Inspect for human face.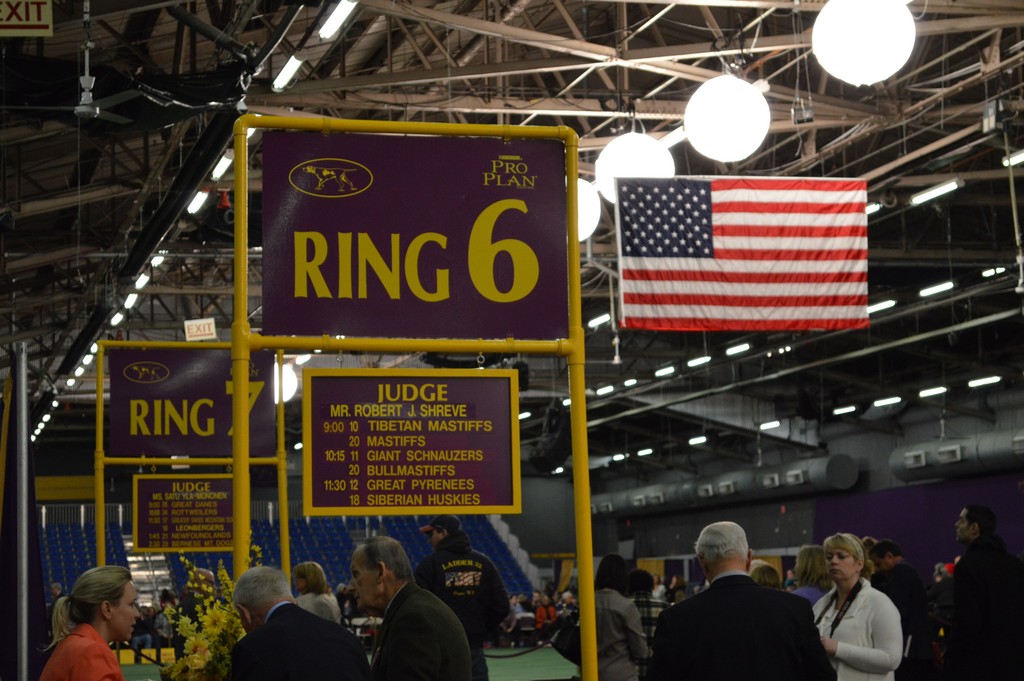
Inspection: [x1=115, y1=580, x2=141, y2=642].
